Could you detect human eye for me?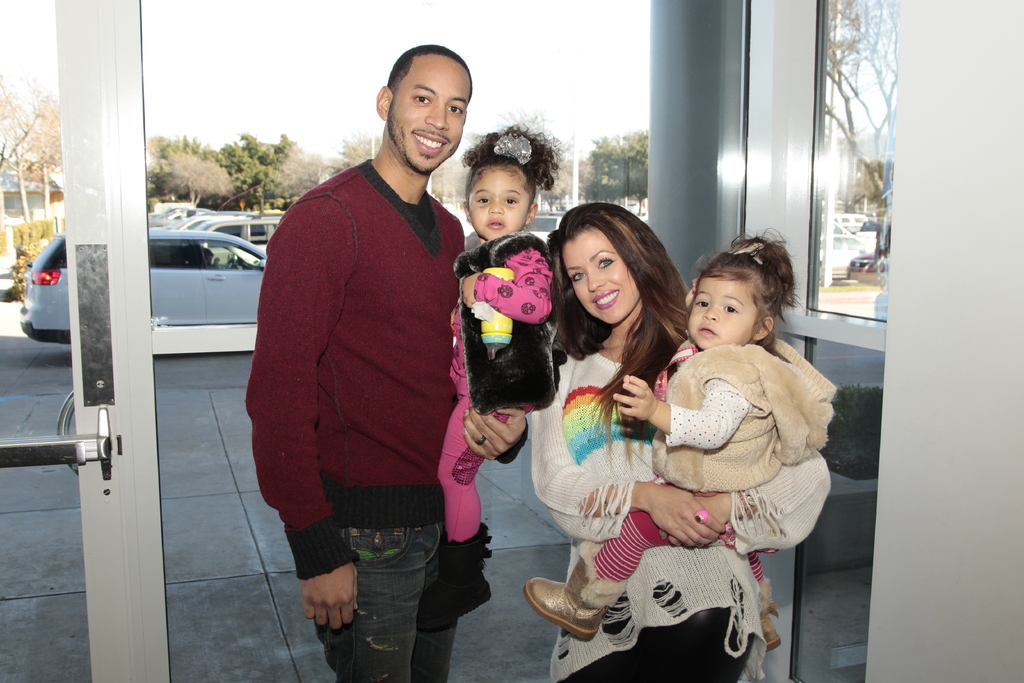
Detection result: (x1=444, y1=103, x2=462, y2=119).
